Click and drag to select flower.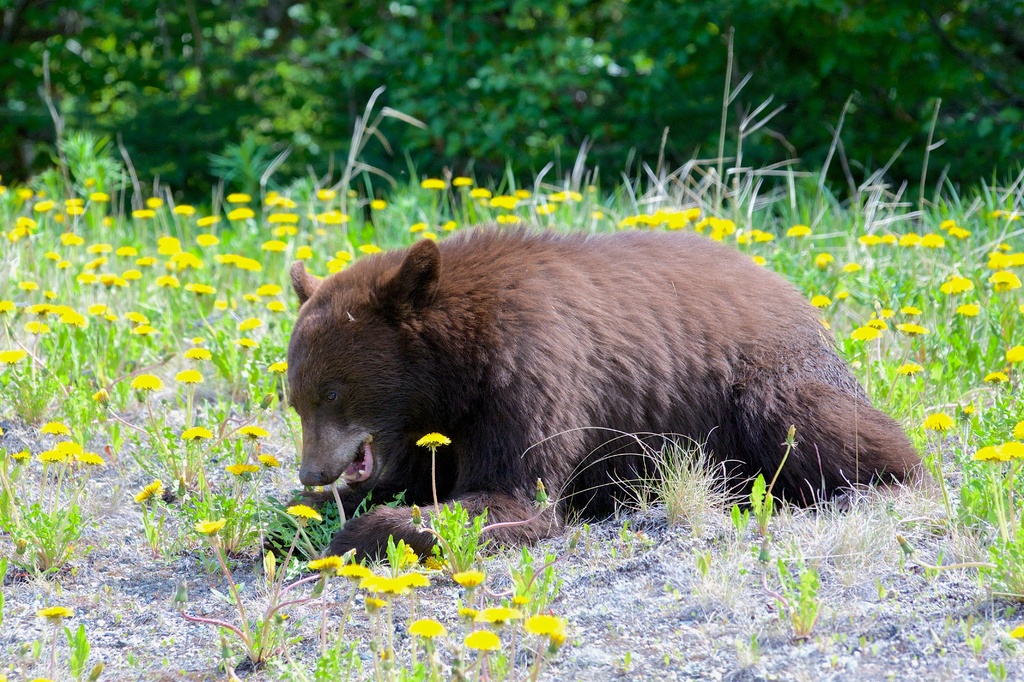
Selection: l=259, t=454, r=278, b=466.
